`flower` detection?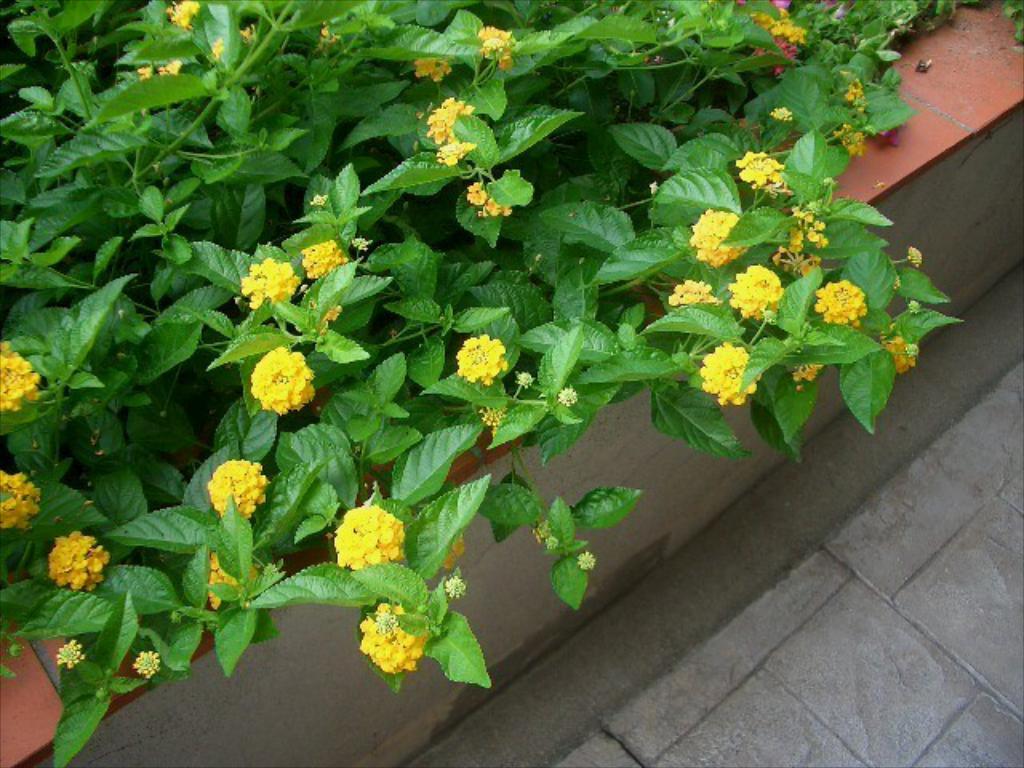
Rect(309, 192, 330, 202)
